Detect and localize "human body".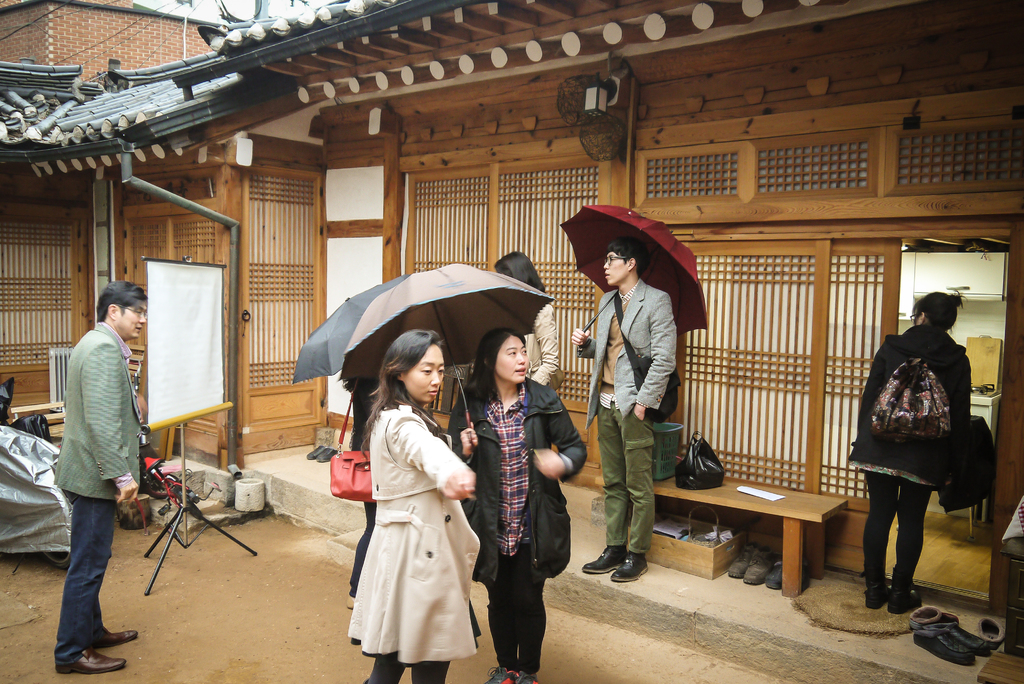
Localized at region(458, 370, 585, 683).
